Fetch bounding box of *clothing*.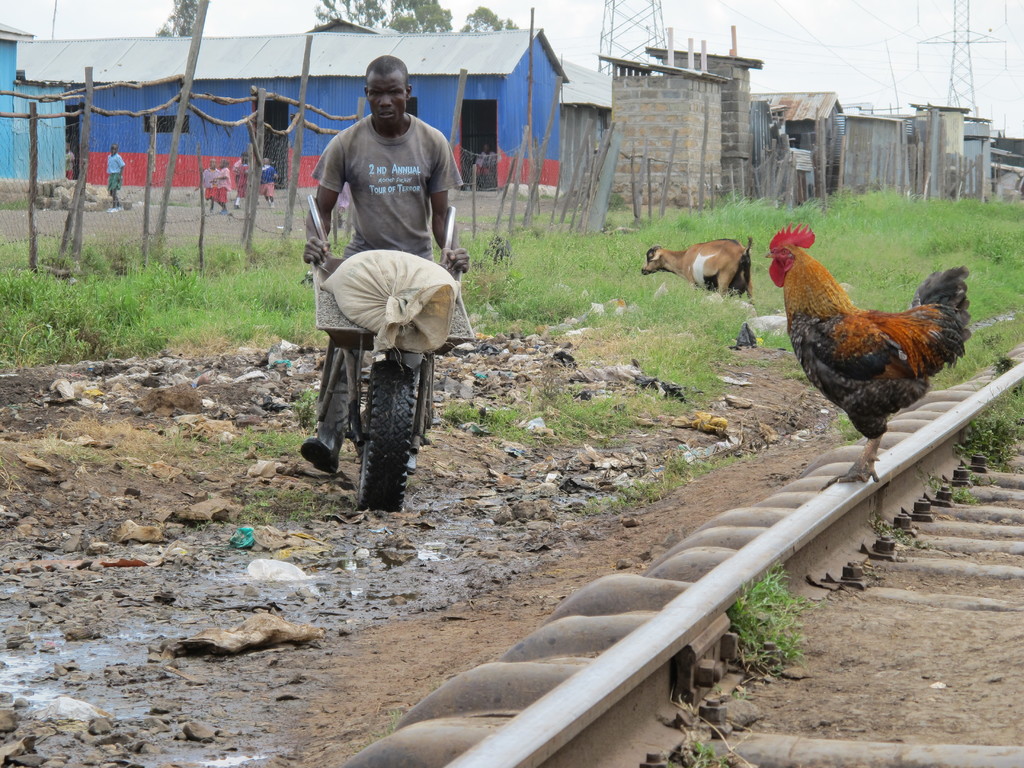
Bbox: {"left": 214, "top": 164, "right": 234, "bottom": 208}.
